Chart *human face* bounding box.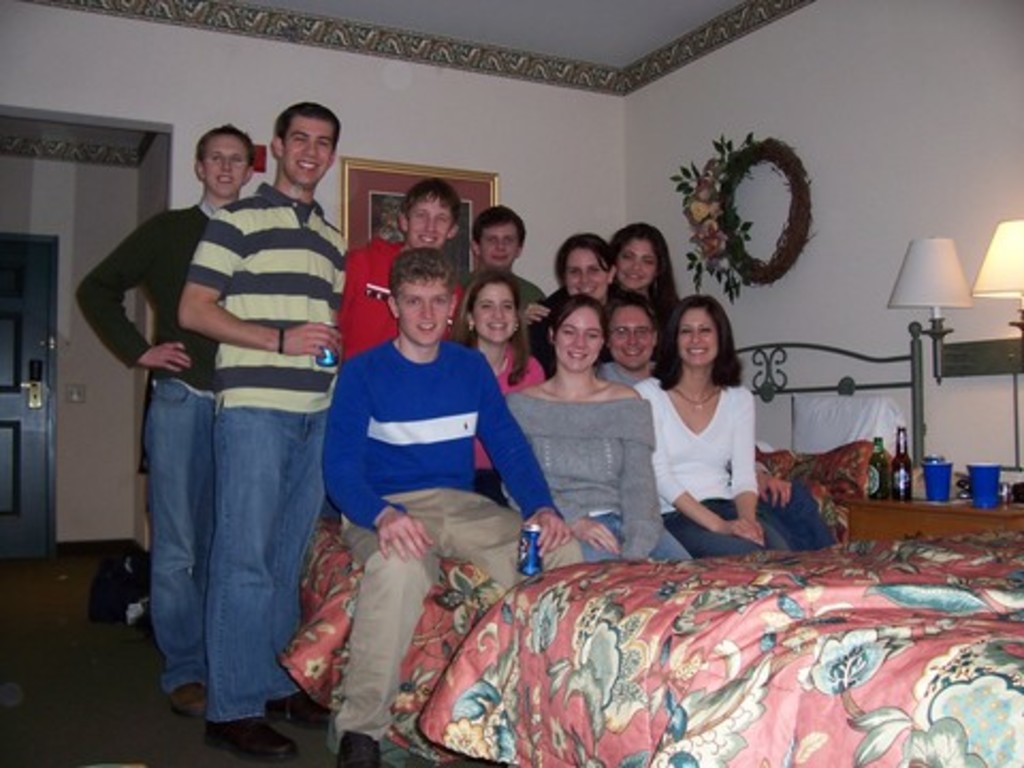
Charted: 619, 241, 657, 288.
